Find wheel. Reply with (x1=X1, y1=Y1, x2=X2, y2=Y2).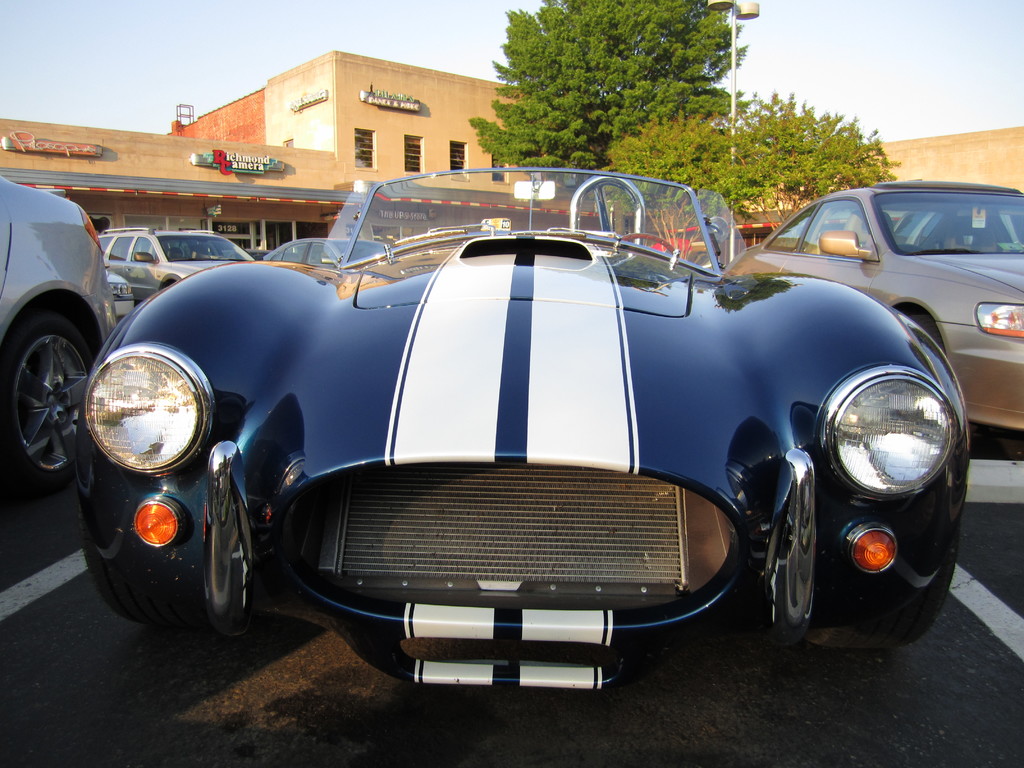
(x1=810, y1=523, x2=964, y2=655).
